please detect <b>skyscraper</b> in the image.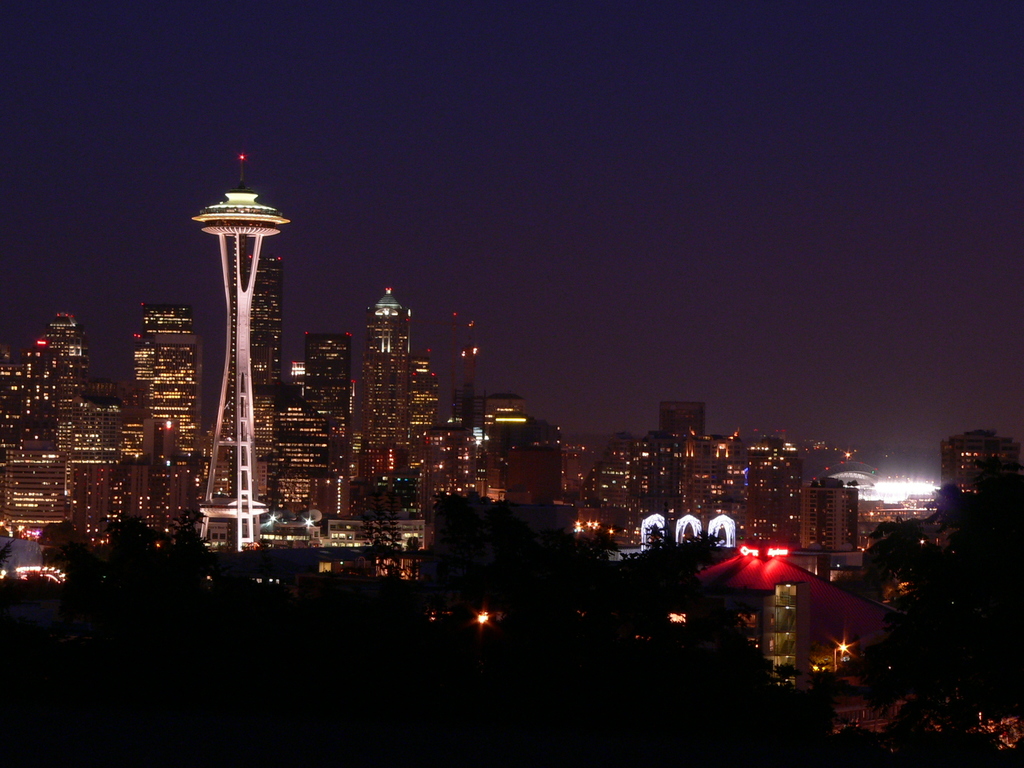
(left=362, top=289, right=414, bottom=449).
